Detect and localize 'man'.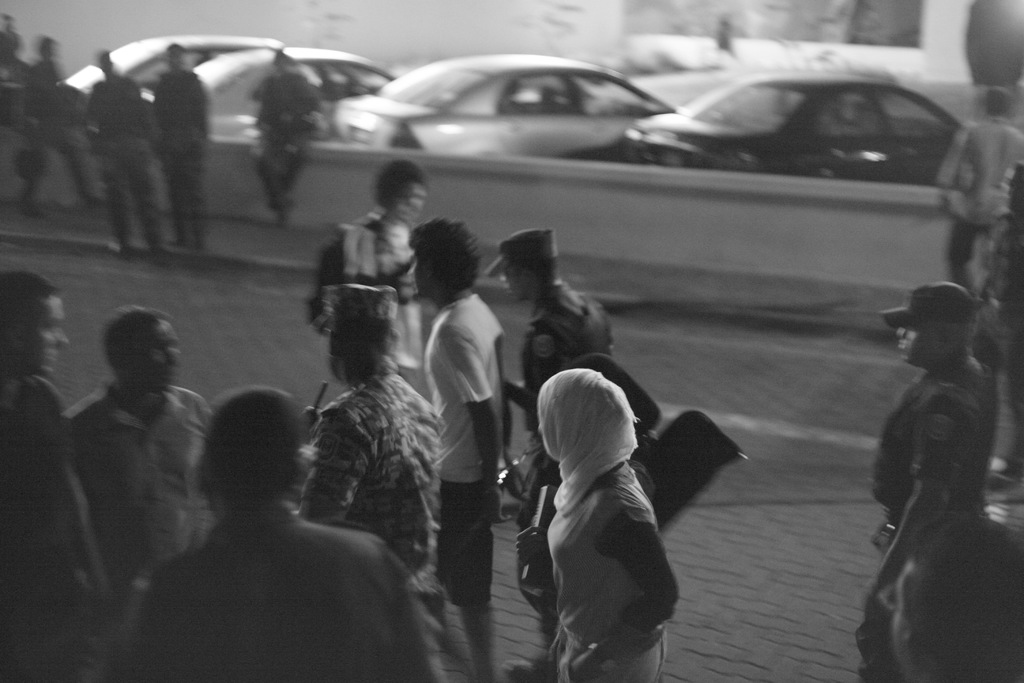
Localized at [left=67, top=304, right=215, bottom=680].
